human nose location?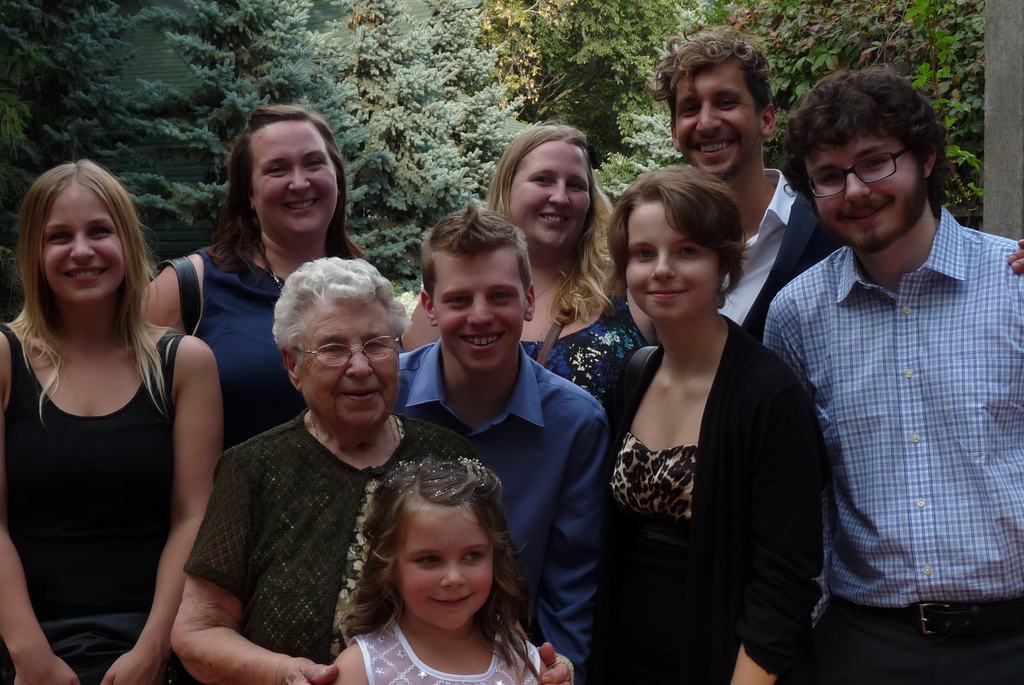
289 166 311 194
